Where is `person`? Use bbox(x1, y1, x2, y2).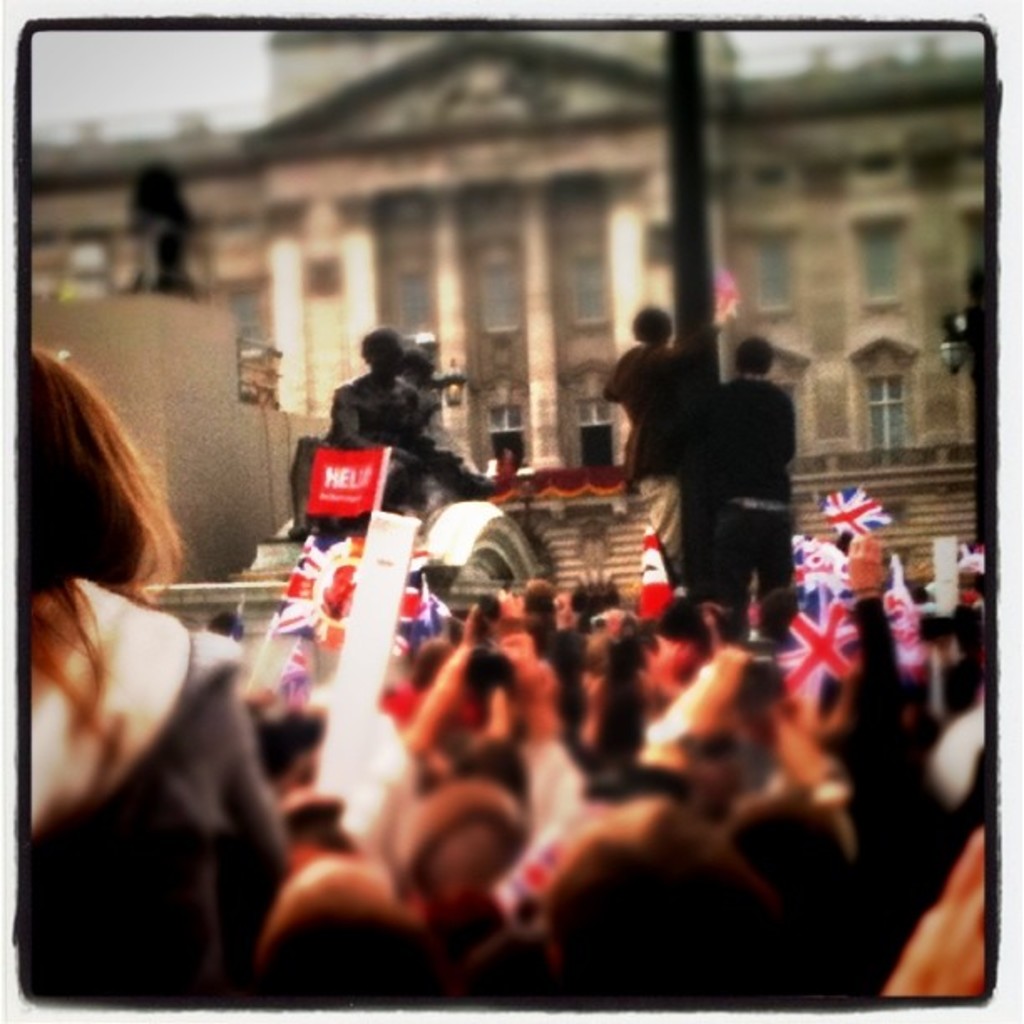
bbox(326, 325, 492, 522).
